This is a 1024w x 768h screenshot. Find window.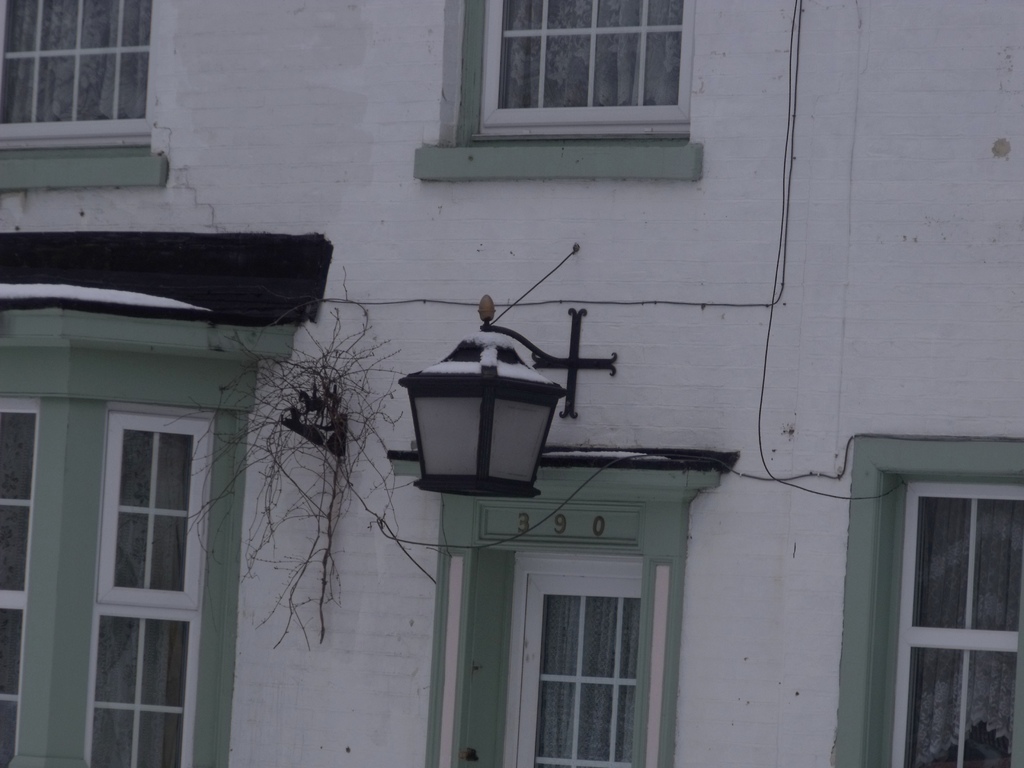
Bounding box: [x1=2, y1=0, x2=172, y2=154].
